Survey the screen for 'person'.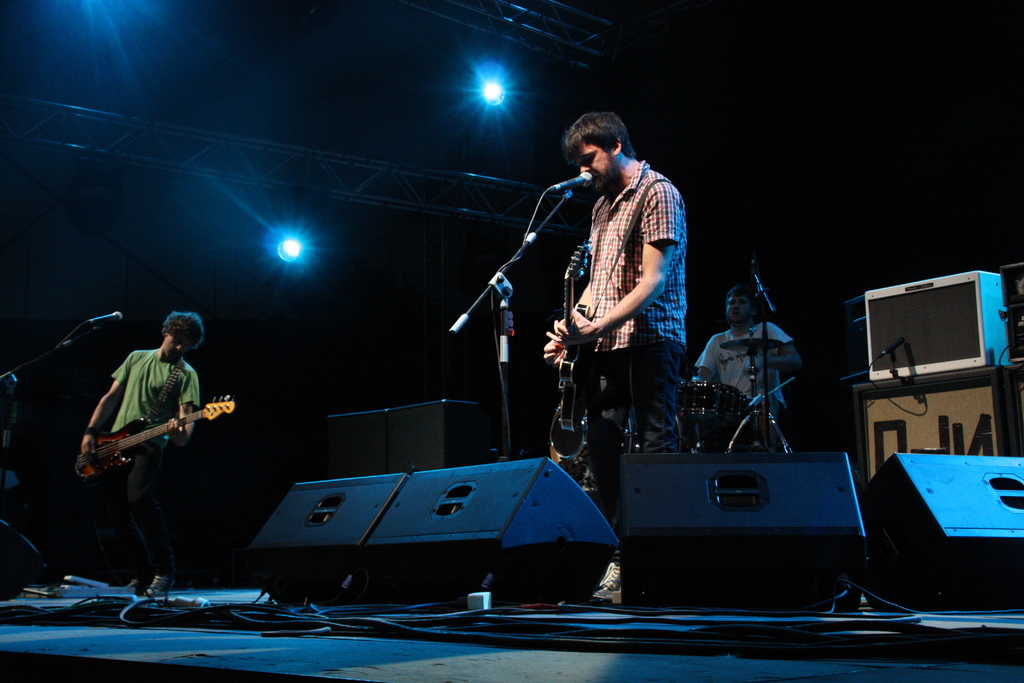
Survey found: detection(550, 109, 695, 511).
